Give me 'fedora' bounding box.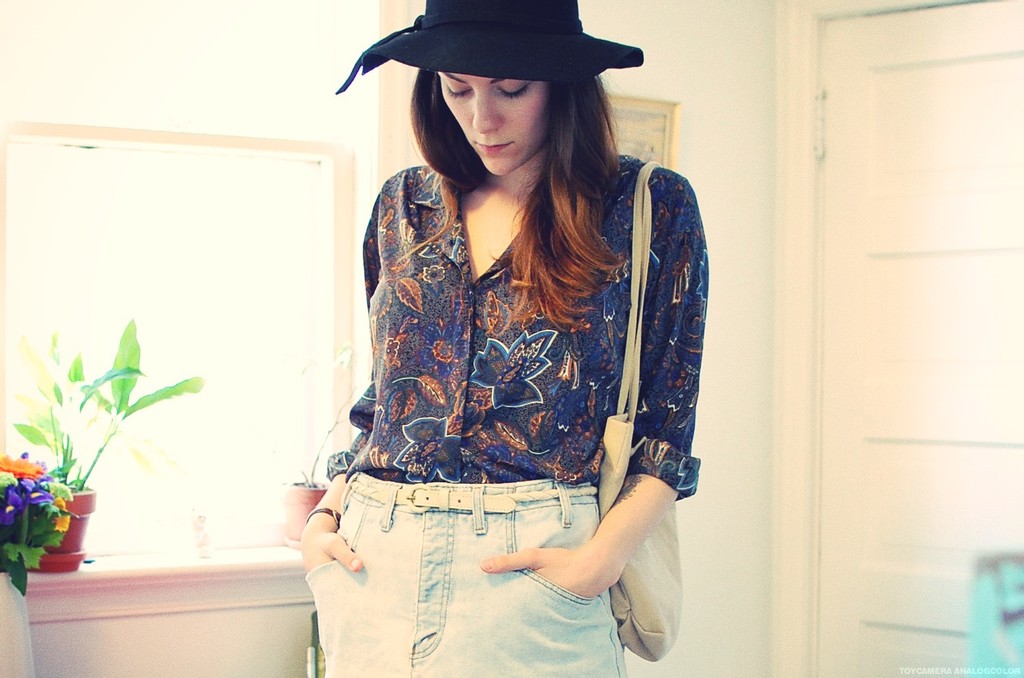
box=[333, 0, 643, 90].
